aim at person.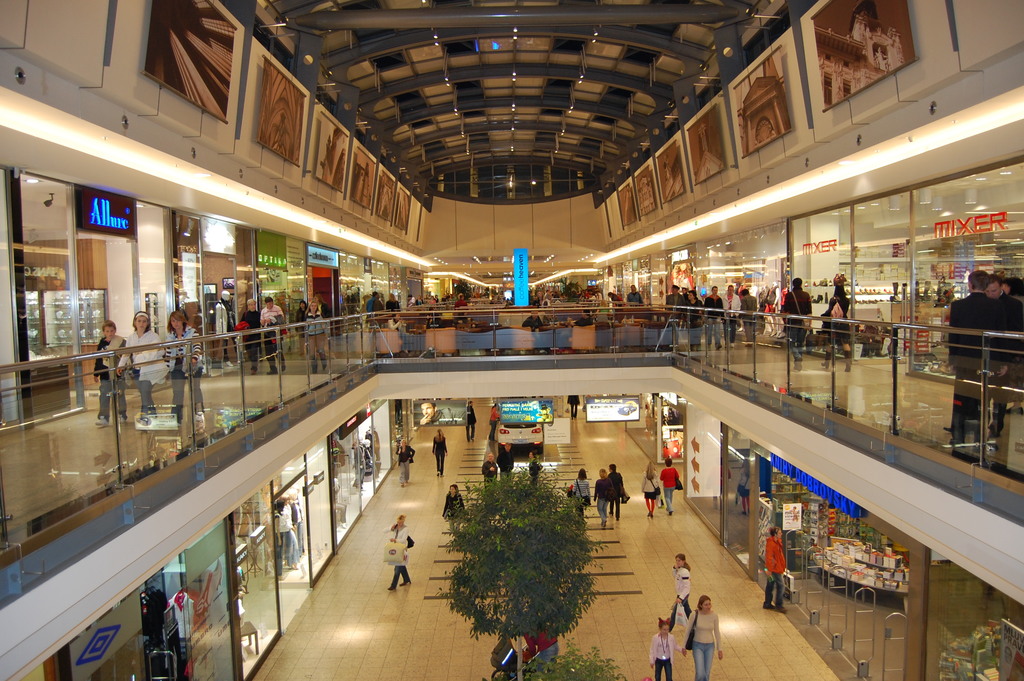
Aimed at bbox=(438, 484, 467, 532).
